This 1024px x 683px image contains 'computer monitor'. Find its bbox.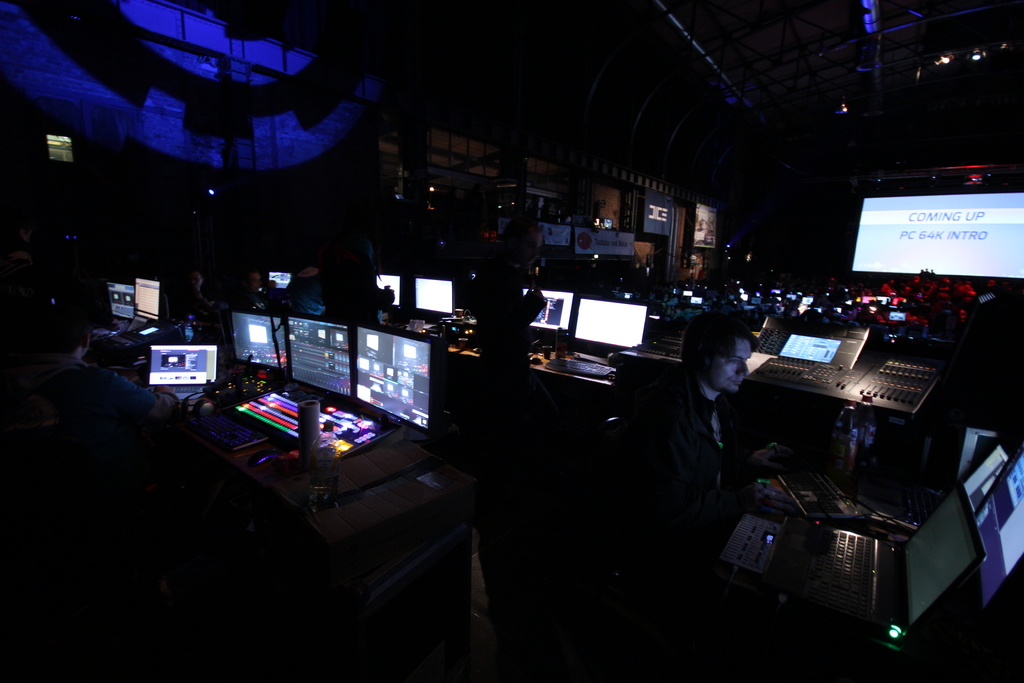
x1=890 y1=311 x2=908 y2=322.
